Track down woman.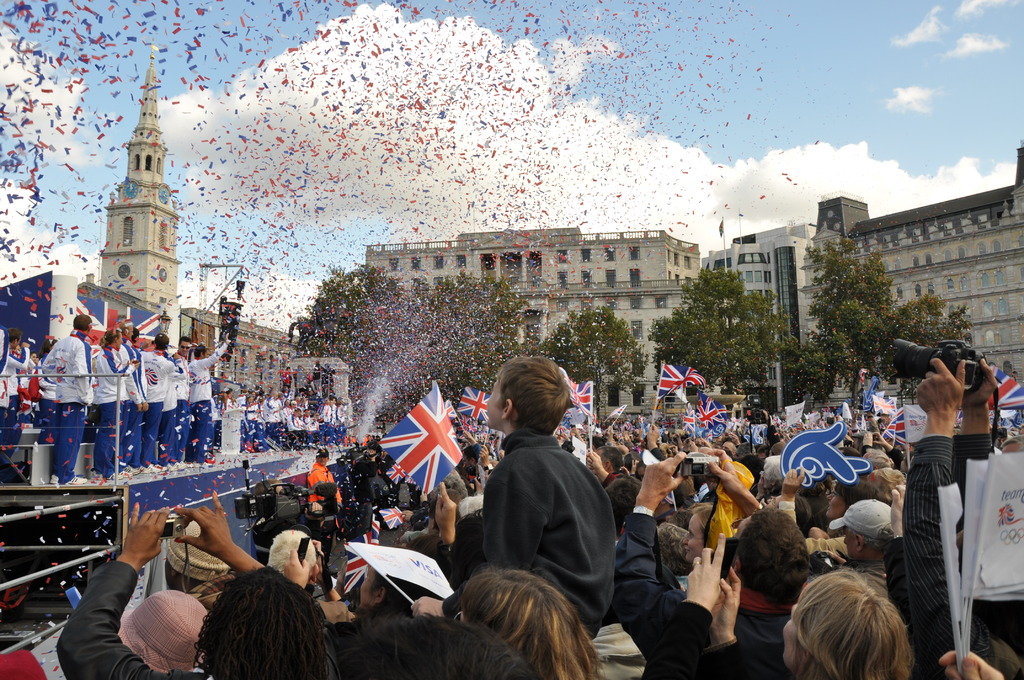
Tracked to [x1=93, y1=324, x2=143, y2=482].
